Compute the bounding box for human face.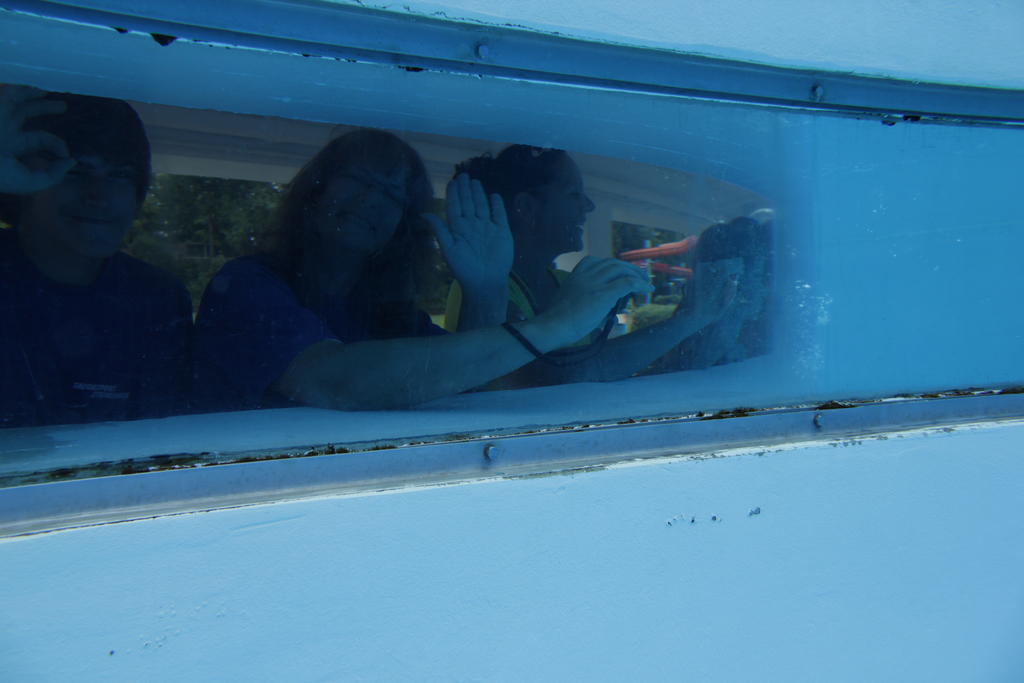
l=536, t=154, r=596, b=252.
